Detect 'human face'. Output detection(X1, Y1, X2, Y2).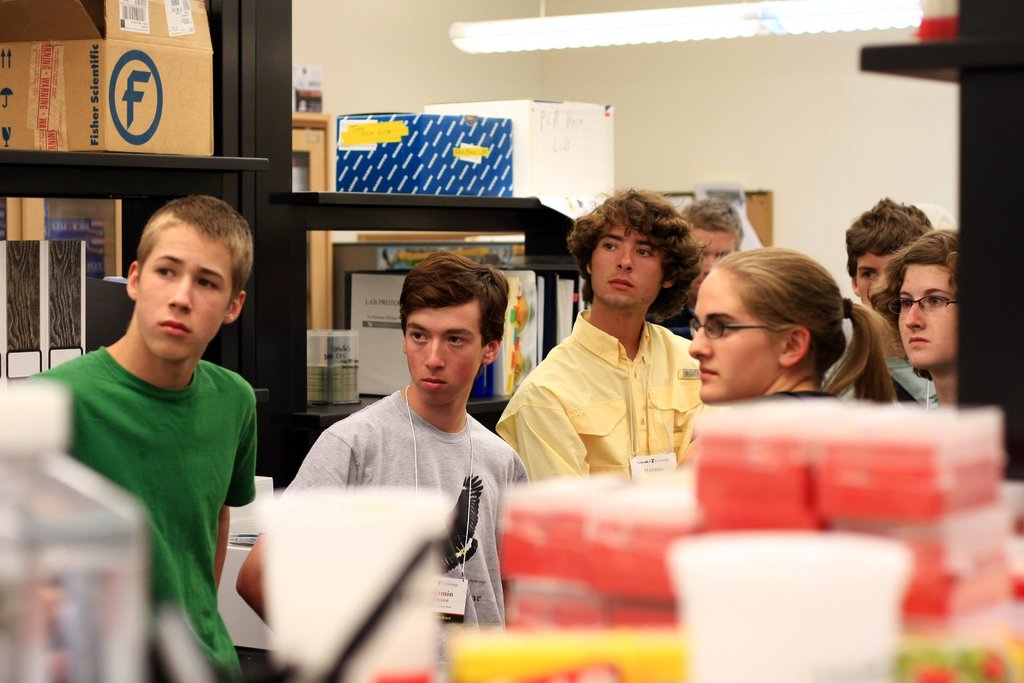
detection(685, 277, 781, 398).
